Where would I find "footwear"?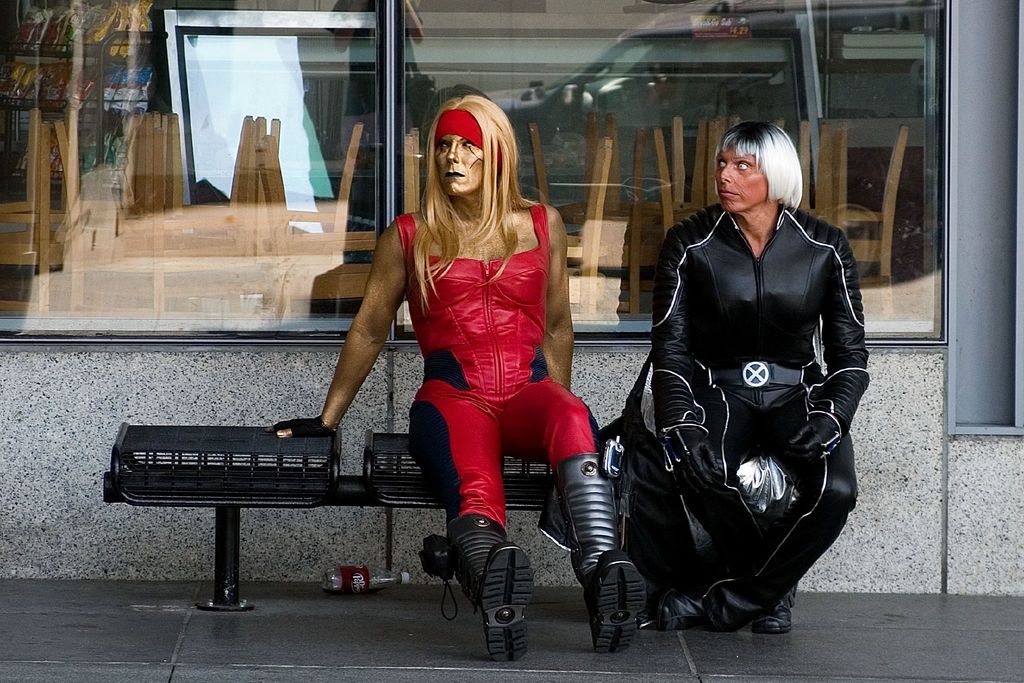
At 593, 559, 652, 660.
